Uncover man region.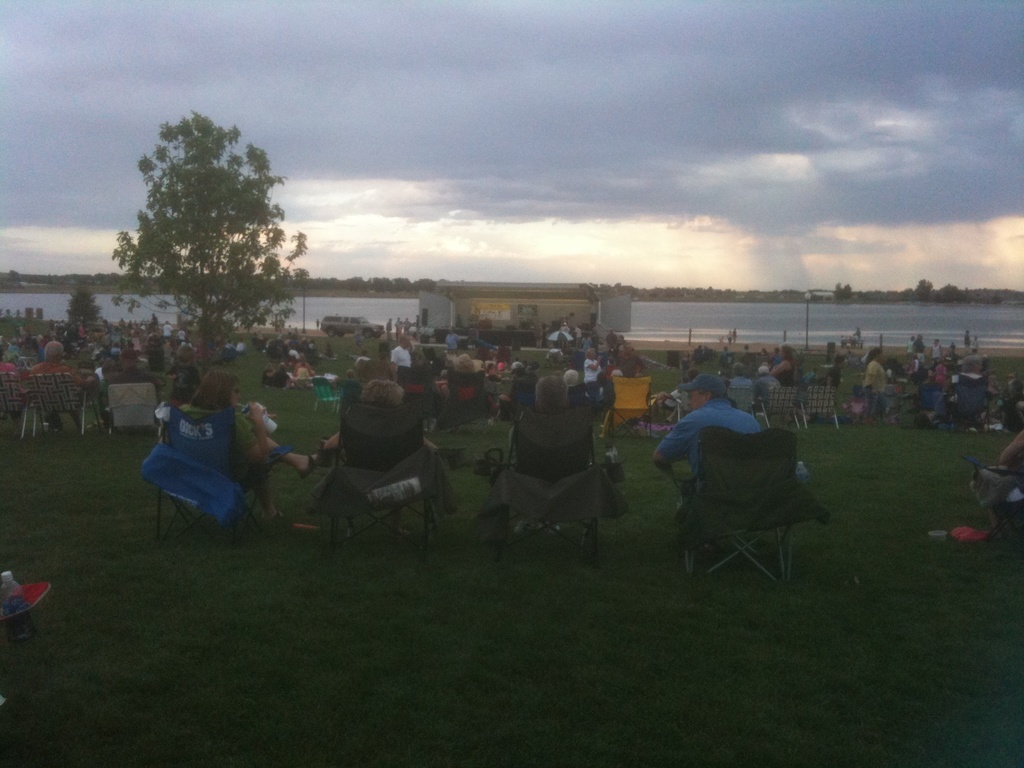
Uncovered: bbox=[724, 329, 733, 345].
